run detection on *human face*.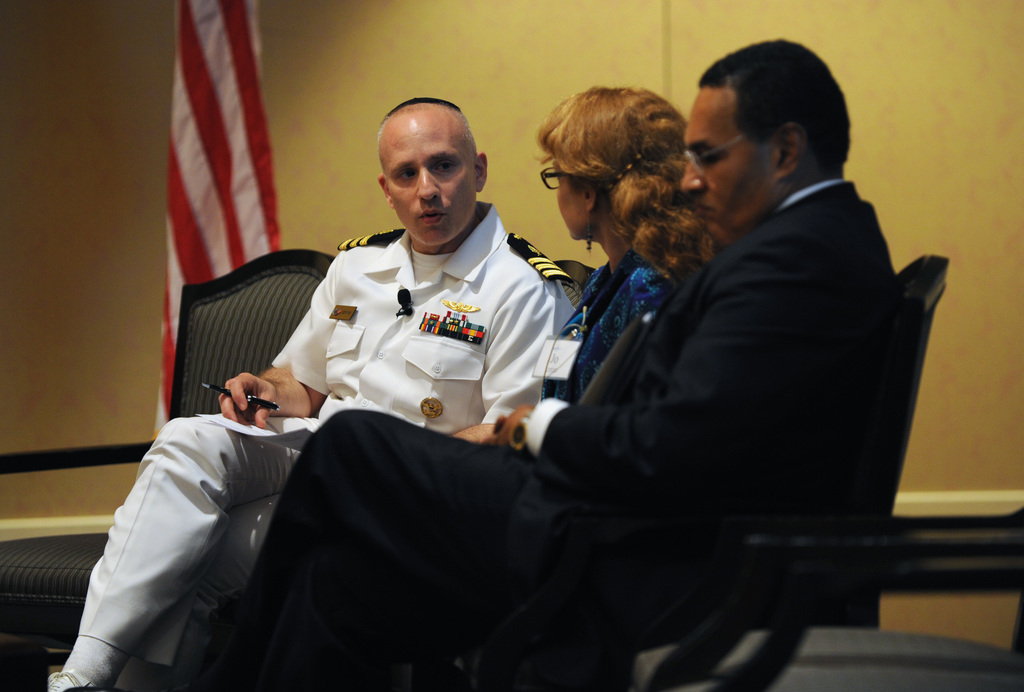
Result: <box>380,117,479,246</box>.
